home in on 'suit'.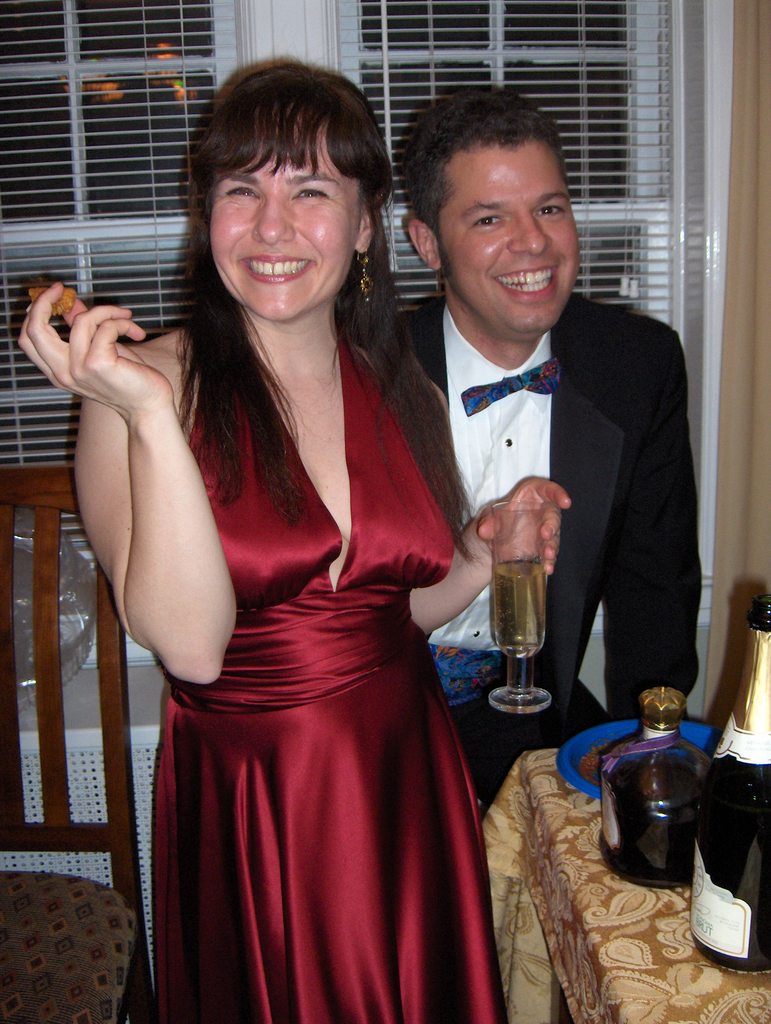
Homed in at (x1=400, y1=290, x2=695, y2=800).
